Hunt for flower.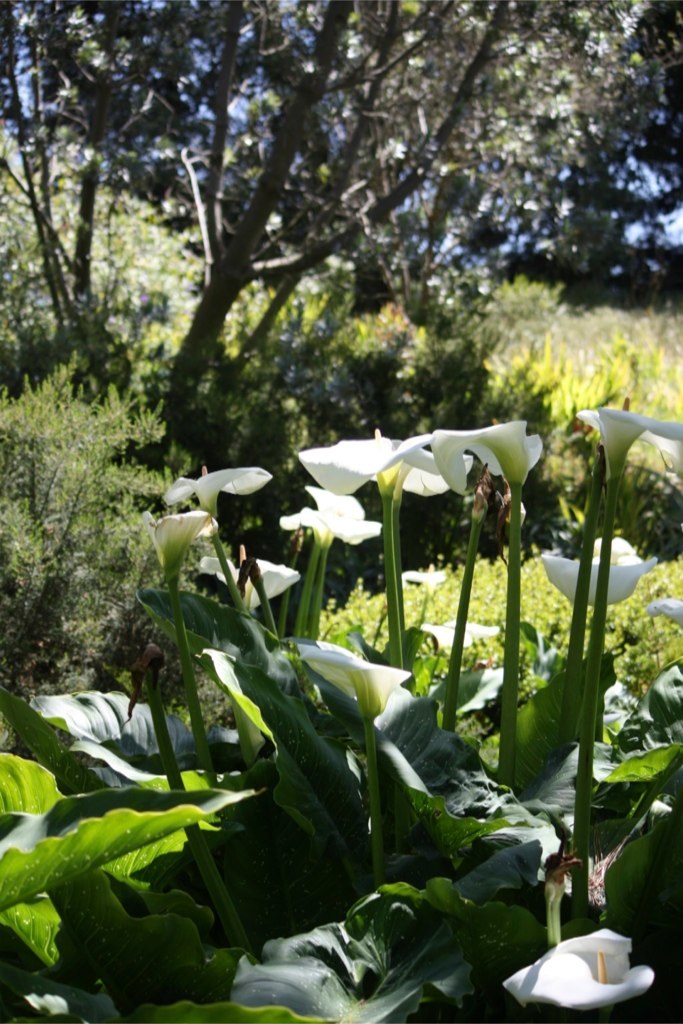
Hunted down at (577,404,682,473).
